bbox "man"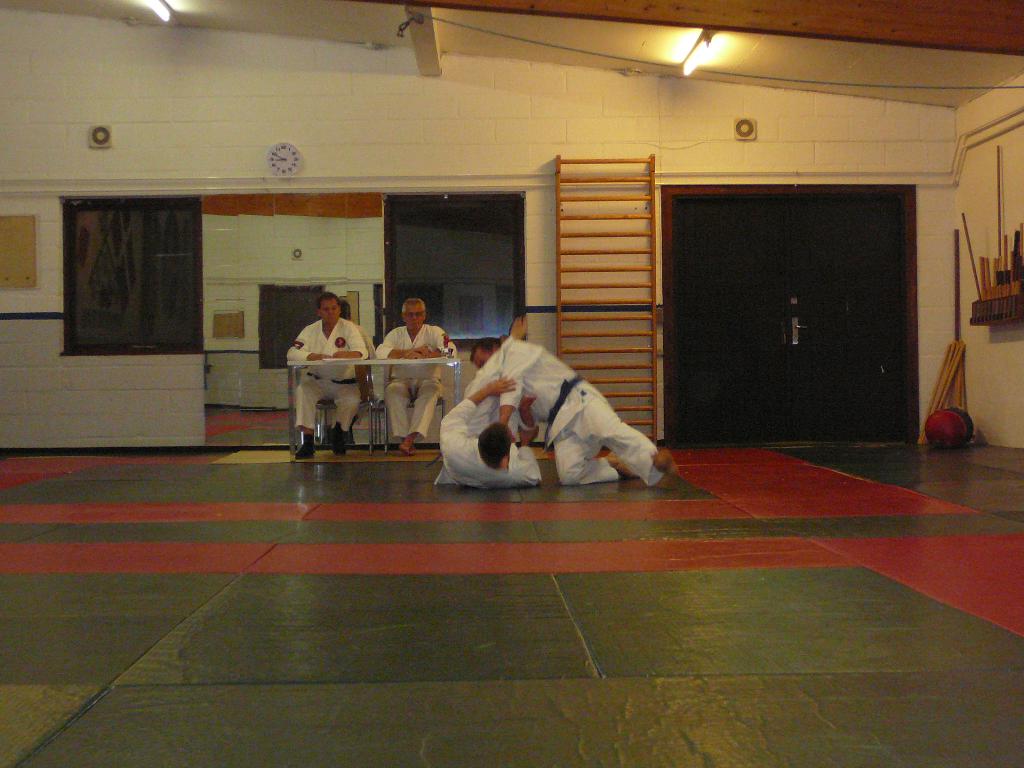
(379,294,443,417)
